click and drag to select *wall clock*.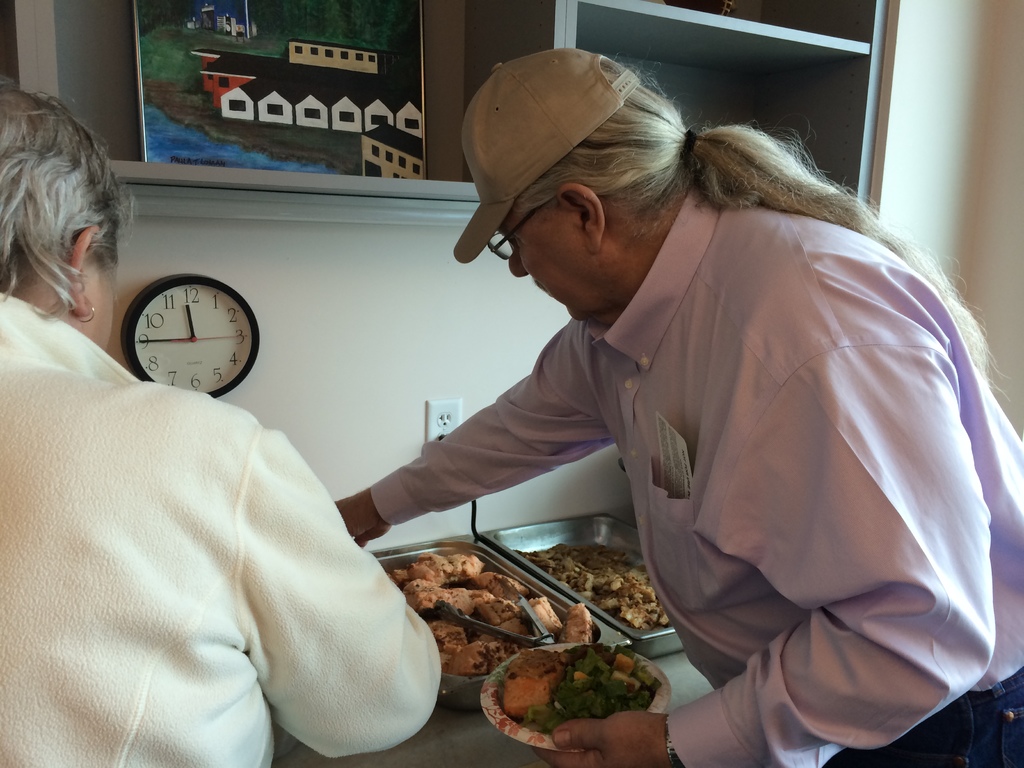
Selection: [108, 281, 263, 403].
